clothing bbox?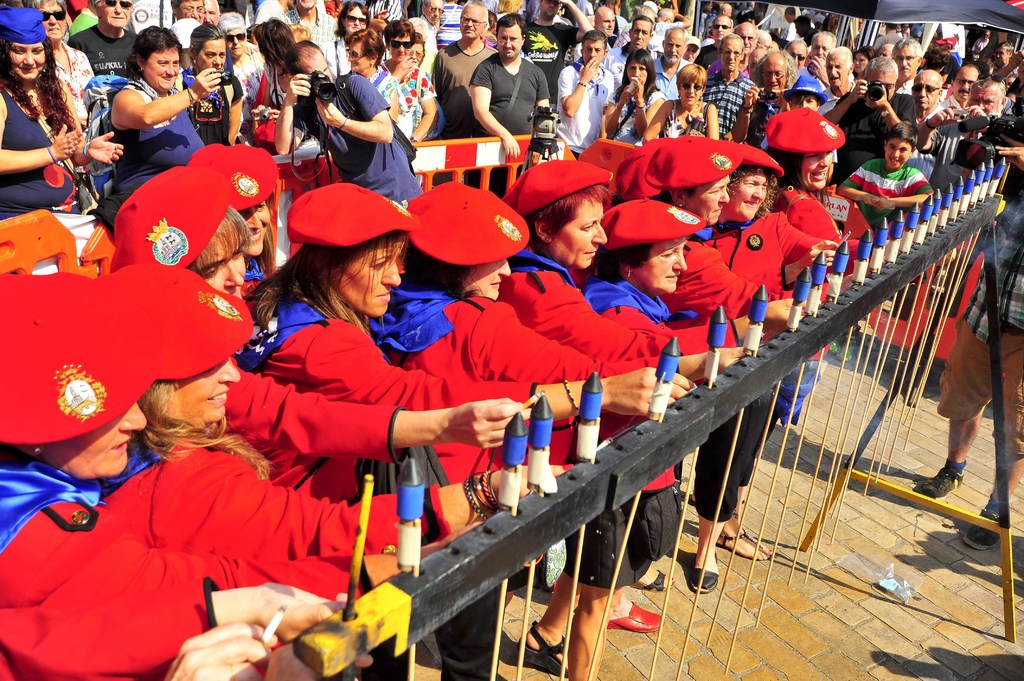
bbox=[191, 145, 289, 212]
